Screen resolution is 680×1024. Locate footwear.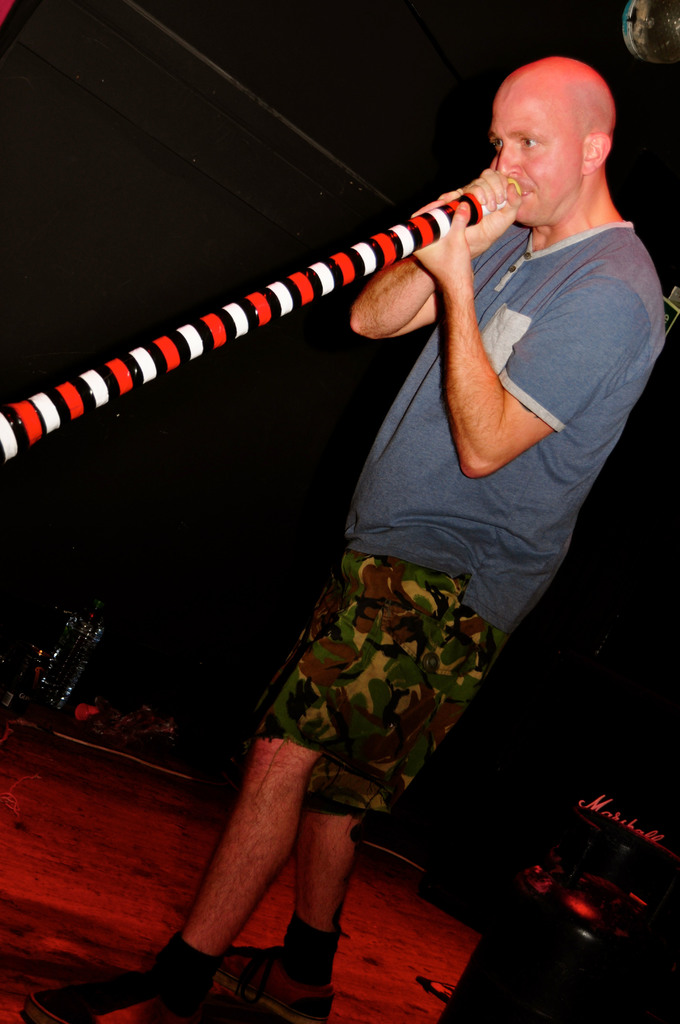
<box>22,974,211,1023</box>.
